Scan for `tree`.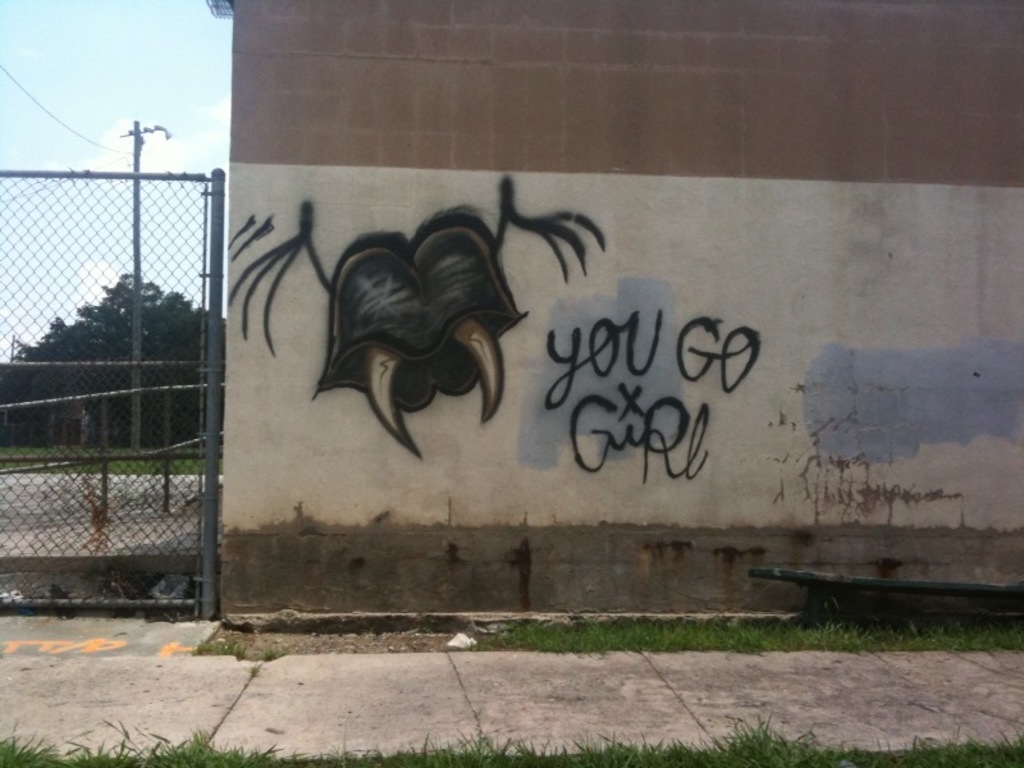
Scan result: 0 264 227 475.
